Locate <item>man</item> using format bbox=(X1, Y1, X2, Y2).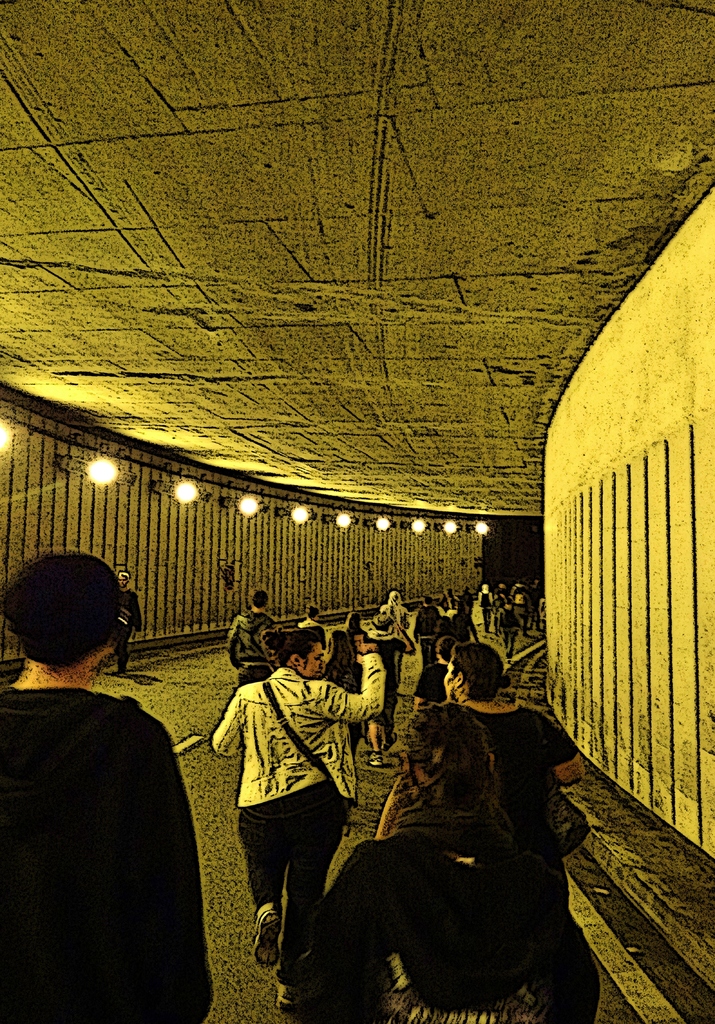
bbox=(17, 536, 233, 1023).
